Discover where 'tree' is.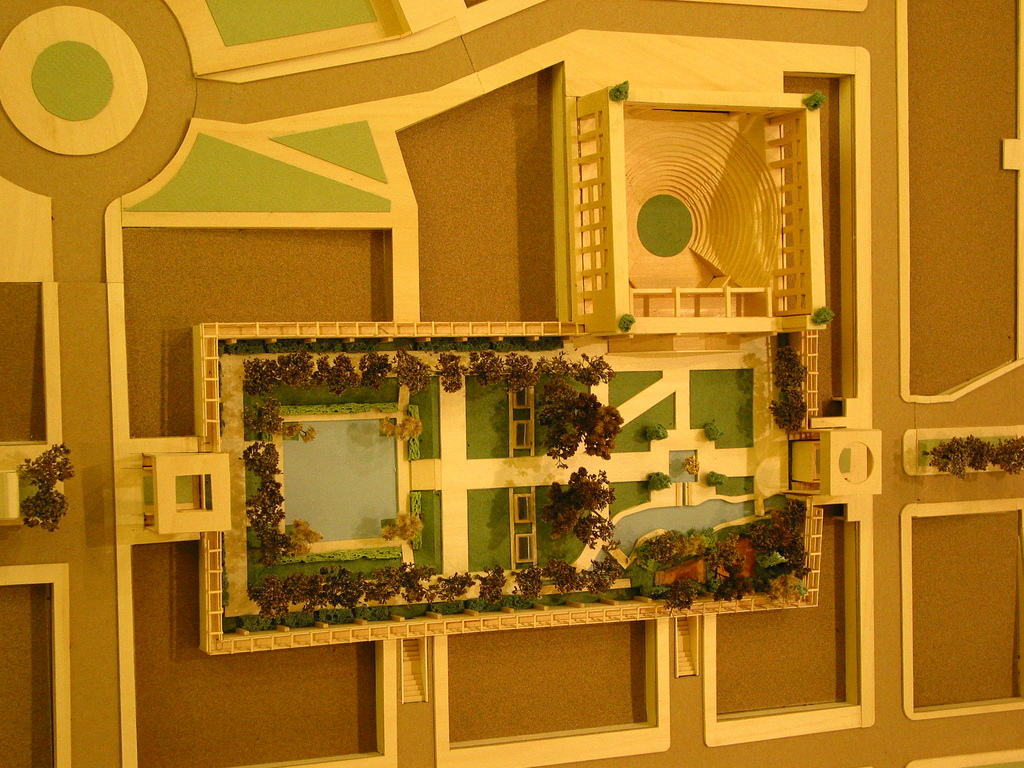
Discovered at 541 479 599 543.
